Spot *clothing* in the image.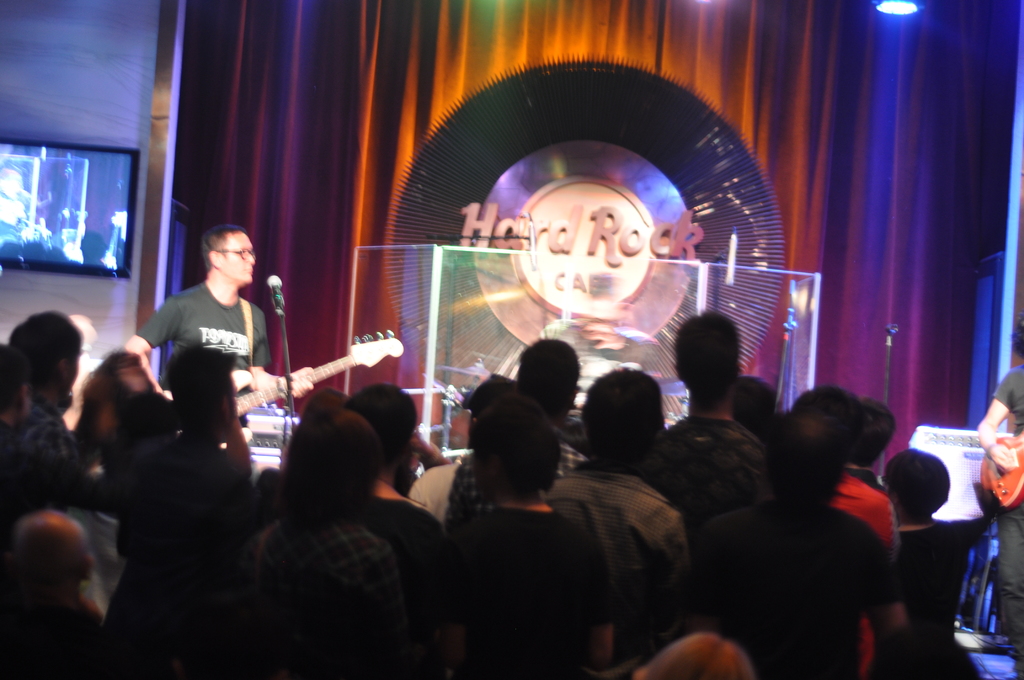
*clothing* found at x1=234, y1=524, x2=425, y2=676.
